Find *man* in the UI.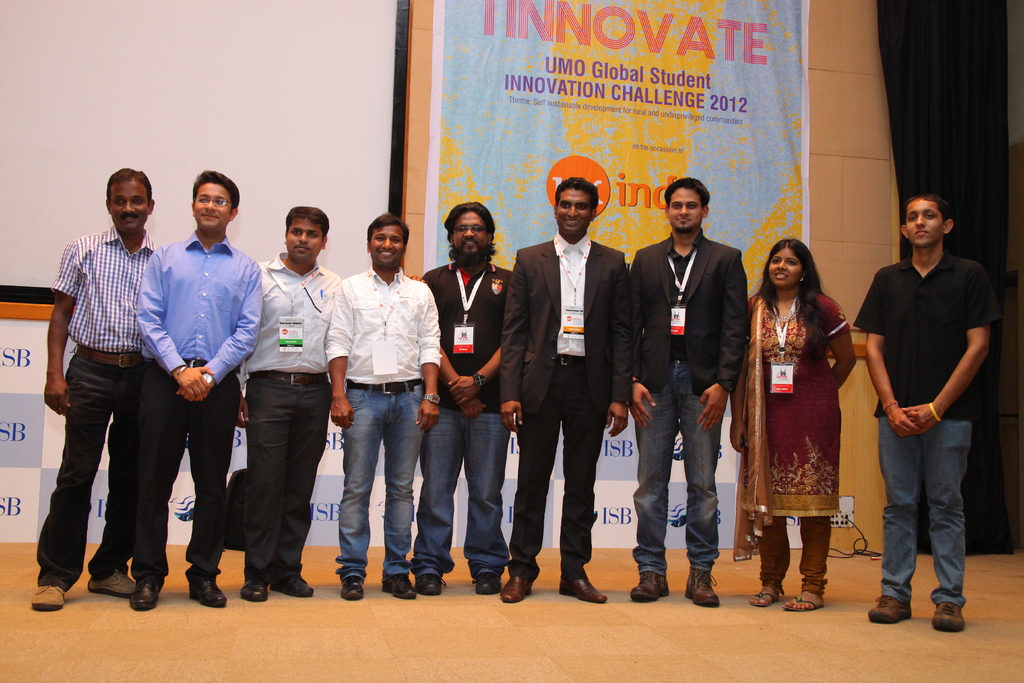
UI element at [left=860, top=193, right=1004, bottom=638].
